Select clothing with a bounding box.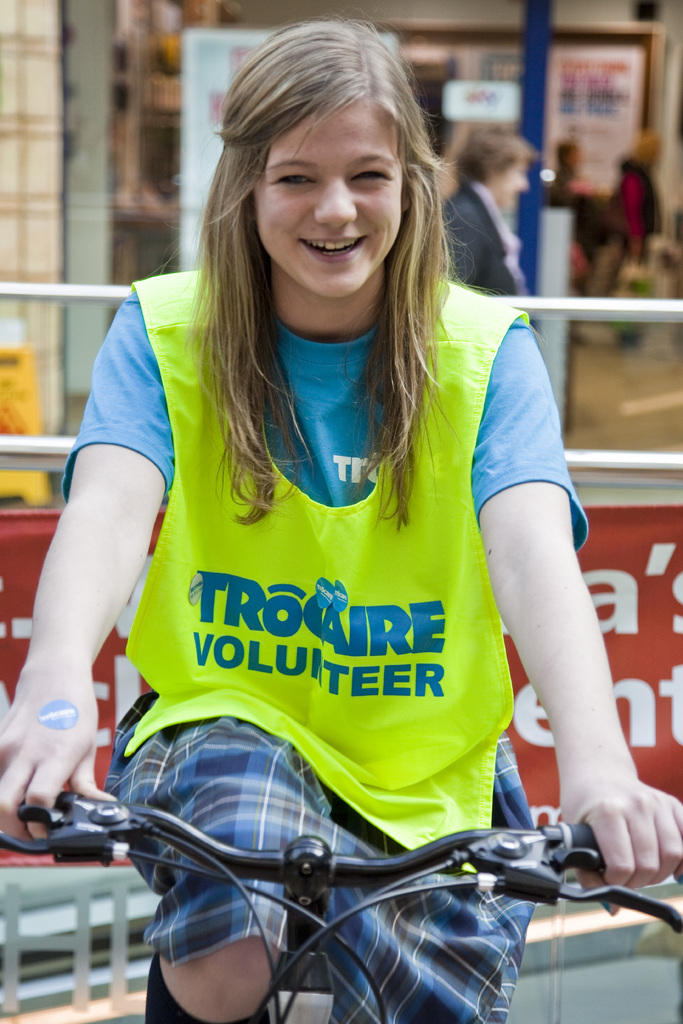
box(32, 271, 591, 1020).
